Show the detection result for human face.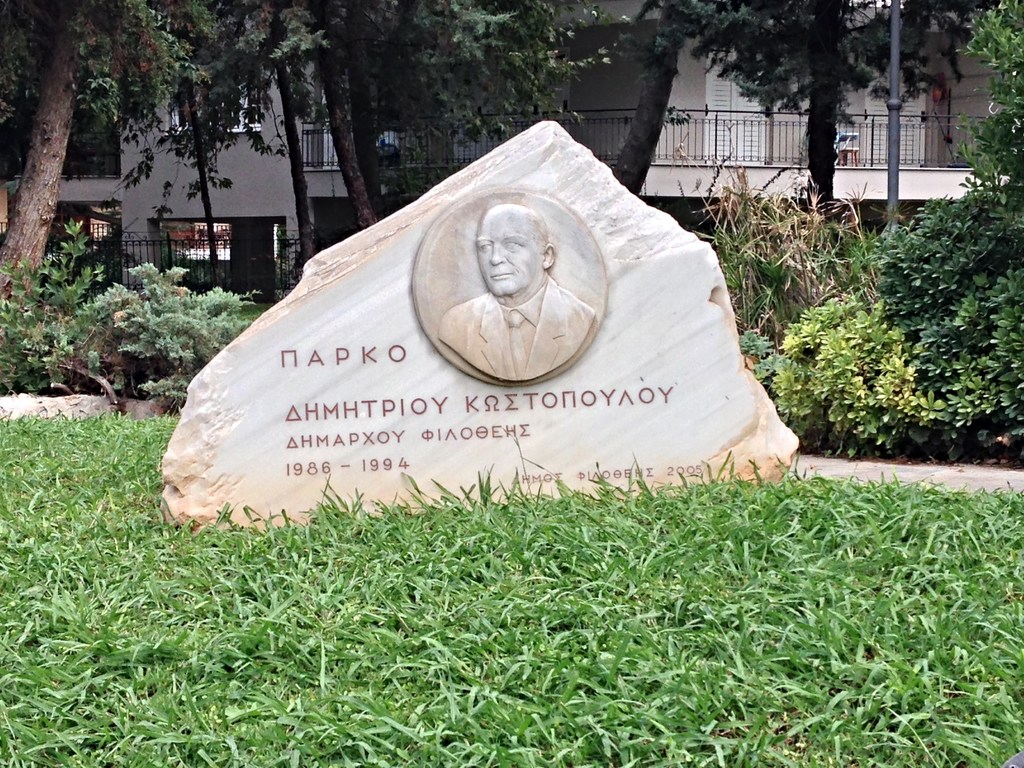
(x1=472, y1=204, x2=554, y2=292).
